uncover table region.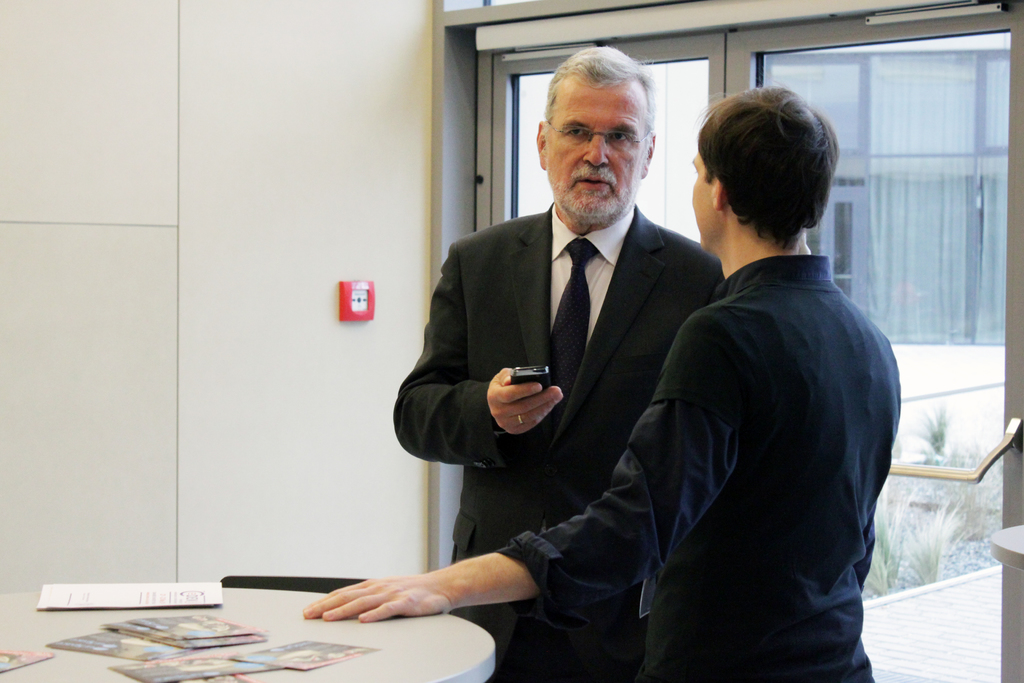
Uncovered: [x1=989, y1=520, x2=1023, y2=681].
